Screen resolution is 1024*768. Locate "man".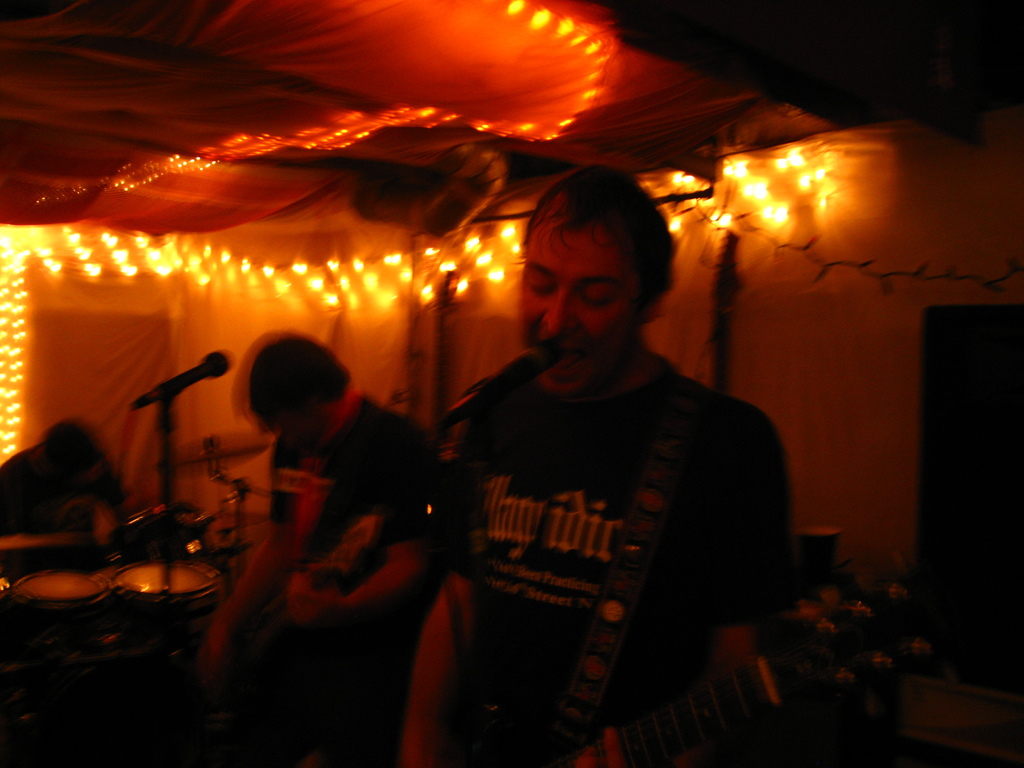
x1=187 y1=326 x2=444 y2=767.
